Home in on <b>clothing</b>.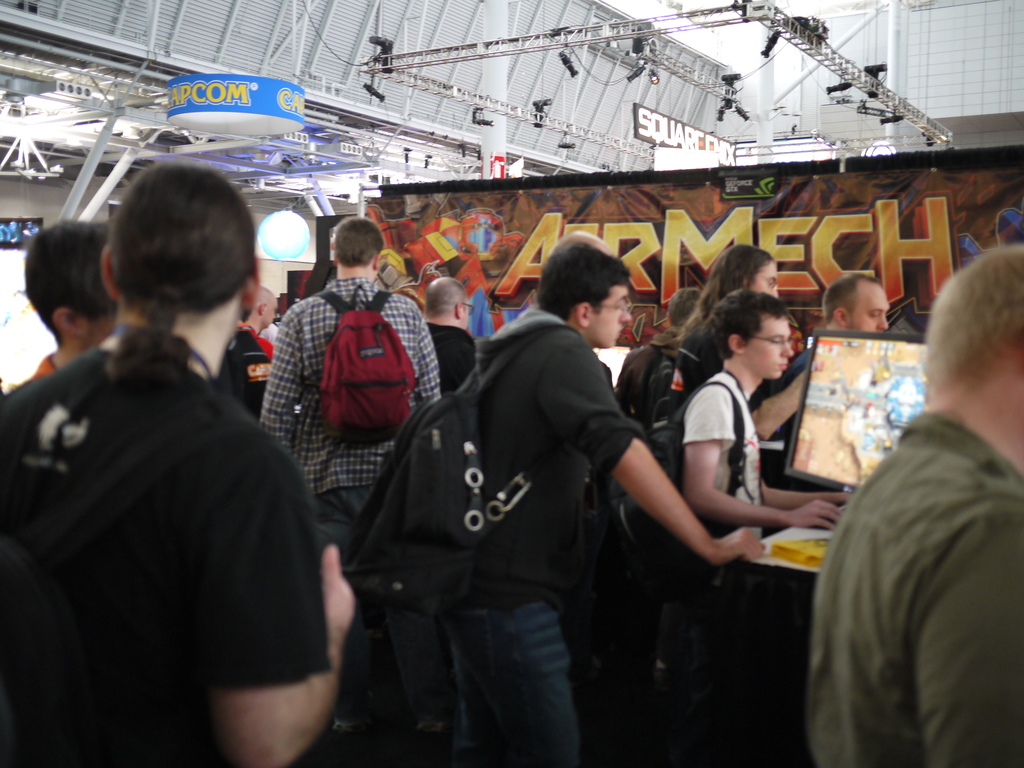
Homed in at rect(445, 300, 646, 767).
